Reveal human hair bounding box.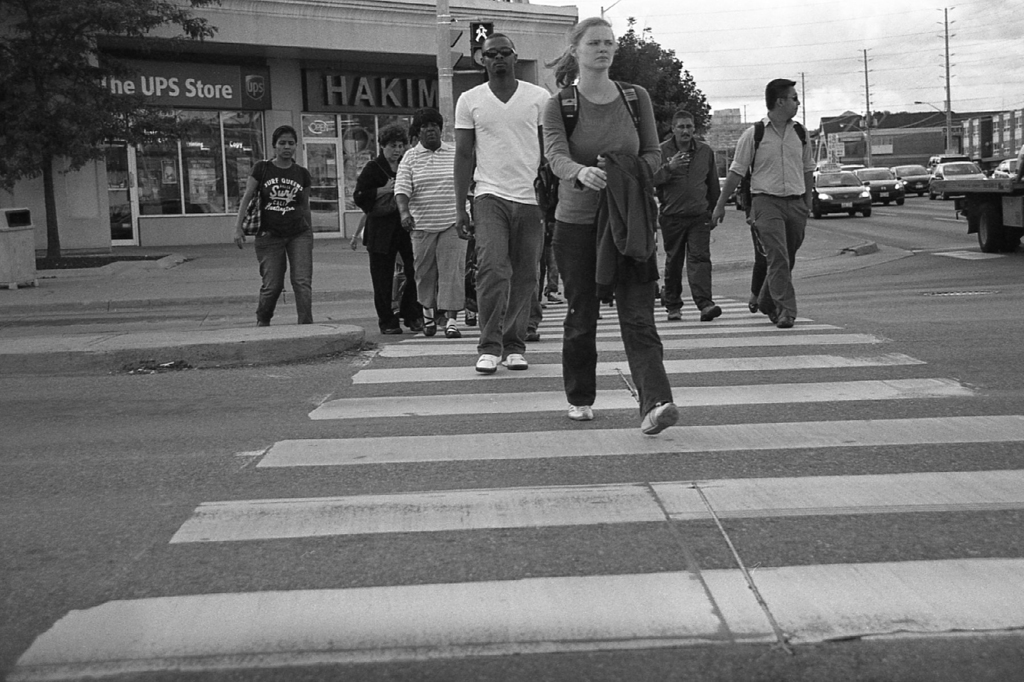
Revealed: BBox(275, 125, 299, 157).
